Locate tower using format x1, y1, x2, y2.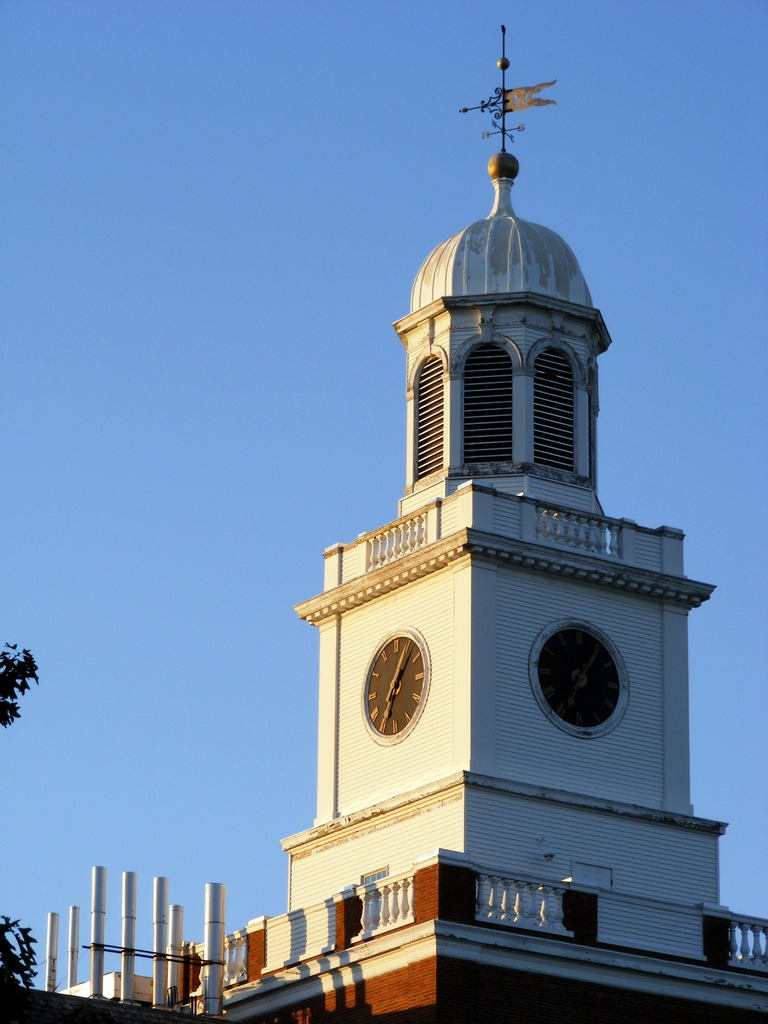
47, 22, 767, 1023.
